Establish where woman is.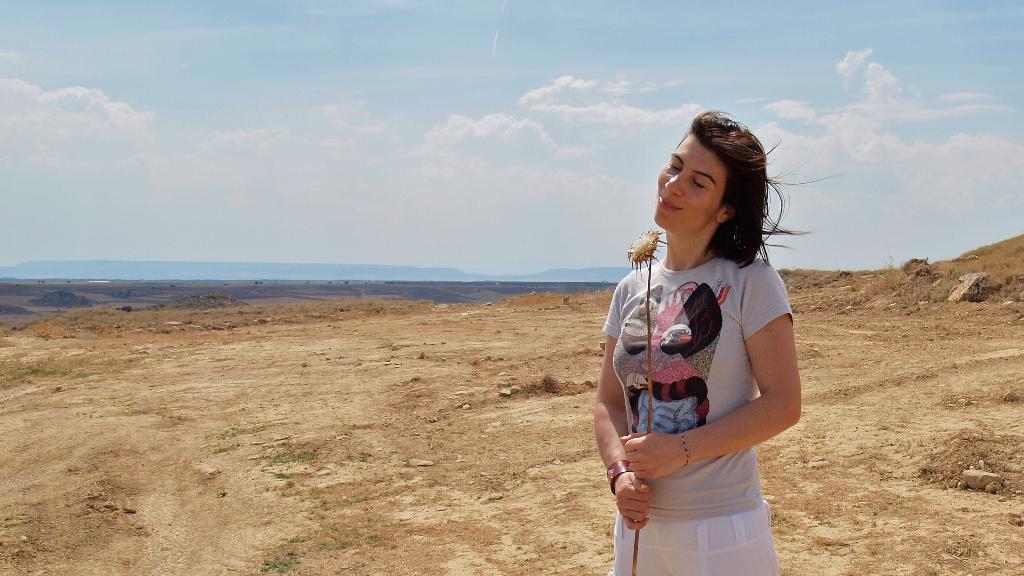
Established at [596,115,819,567].
